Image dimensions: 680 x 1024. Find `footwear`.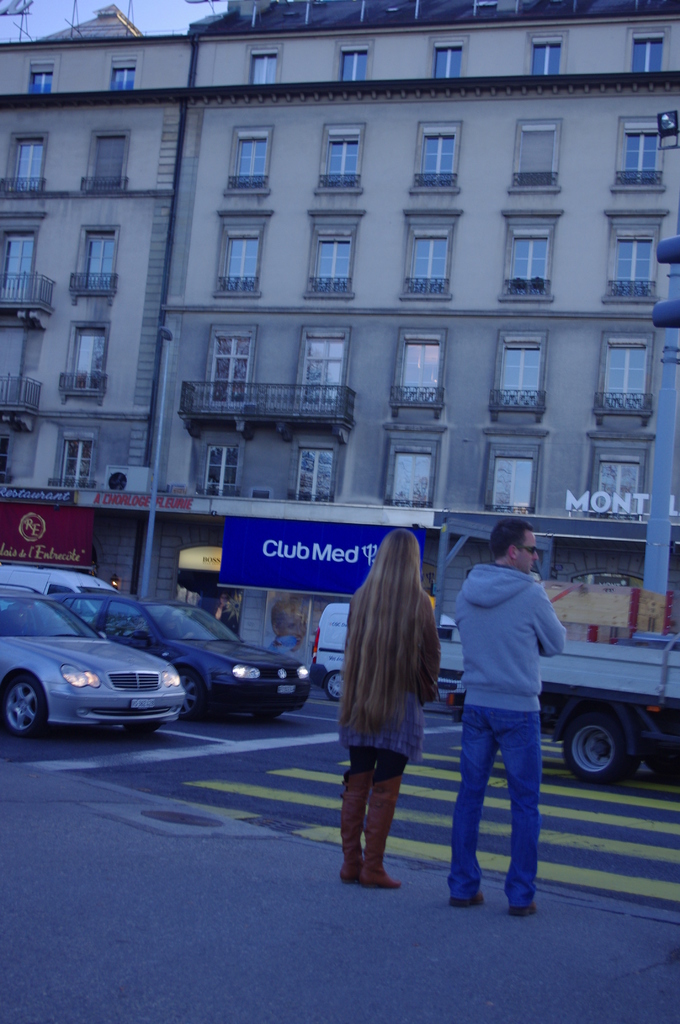
locate(506, 894, 534, 920).
